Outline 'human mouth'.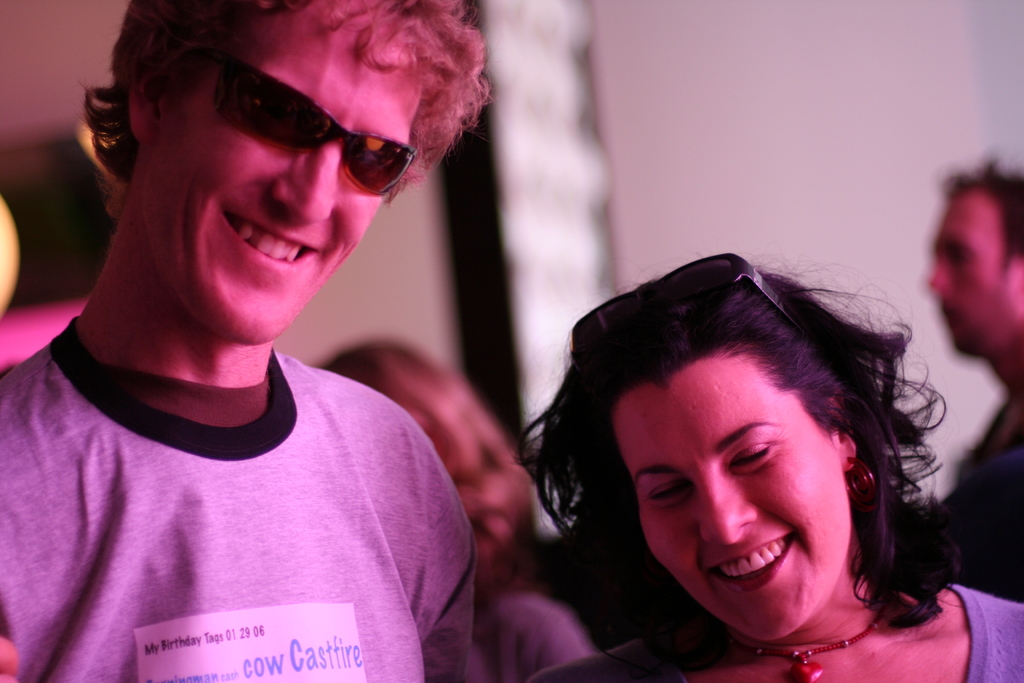
Outline: bbox=(223, 211, 316, 271).
